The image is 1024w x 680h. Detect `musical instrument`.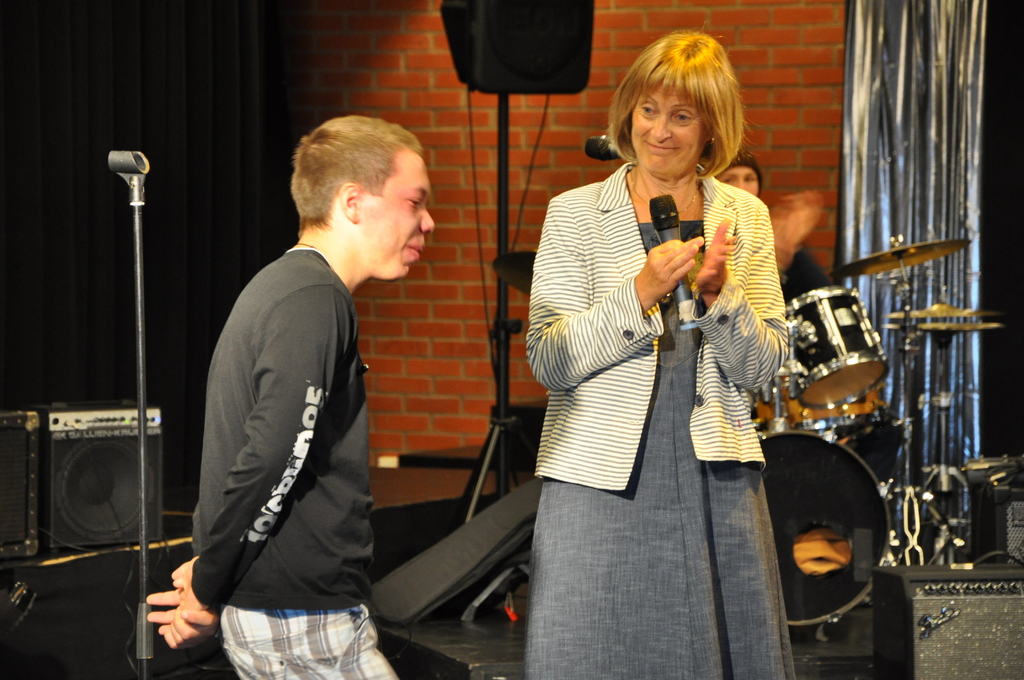
Detection: pyautogui.locateOnScreen(746, 430, 895, 626).
